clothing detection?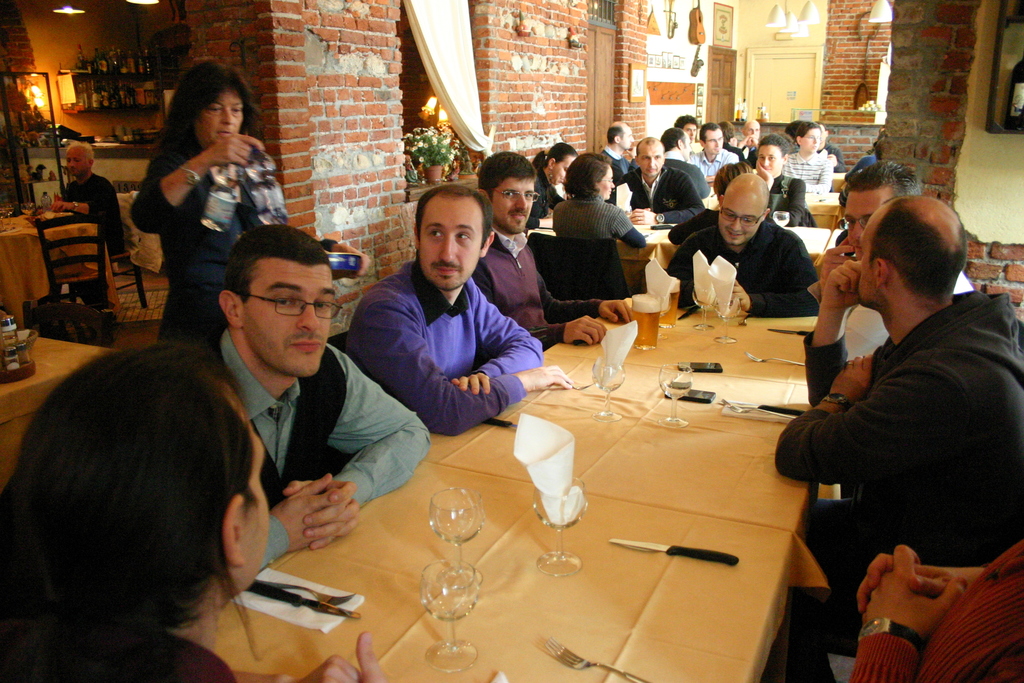
box=[679, 146, 742, 189]
